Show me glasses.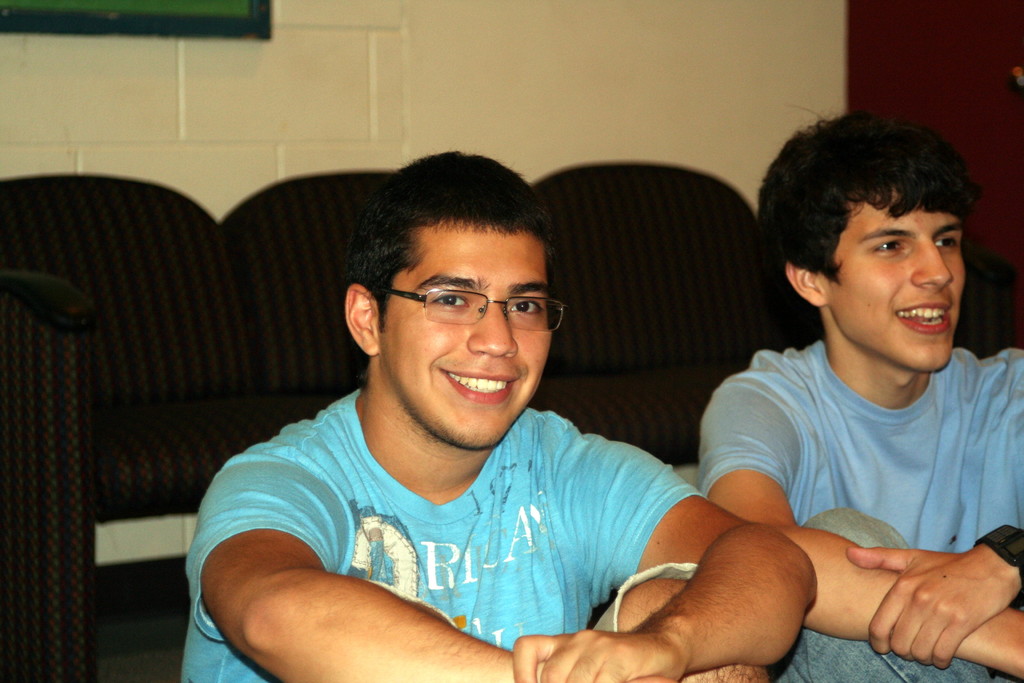
glasses is here: [356, 275, 568, 357].
